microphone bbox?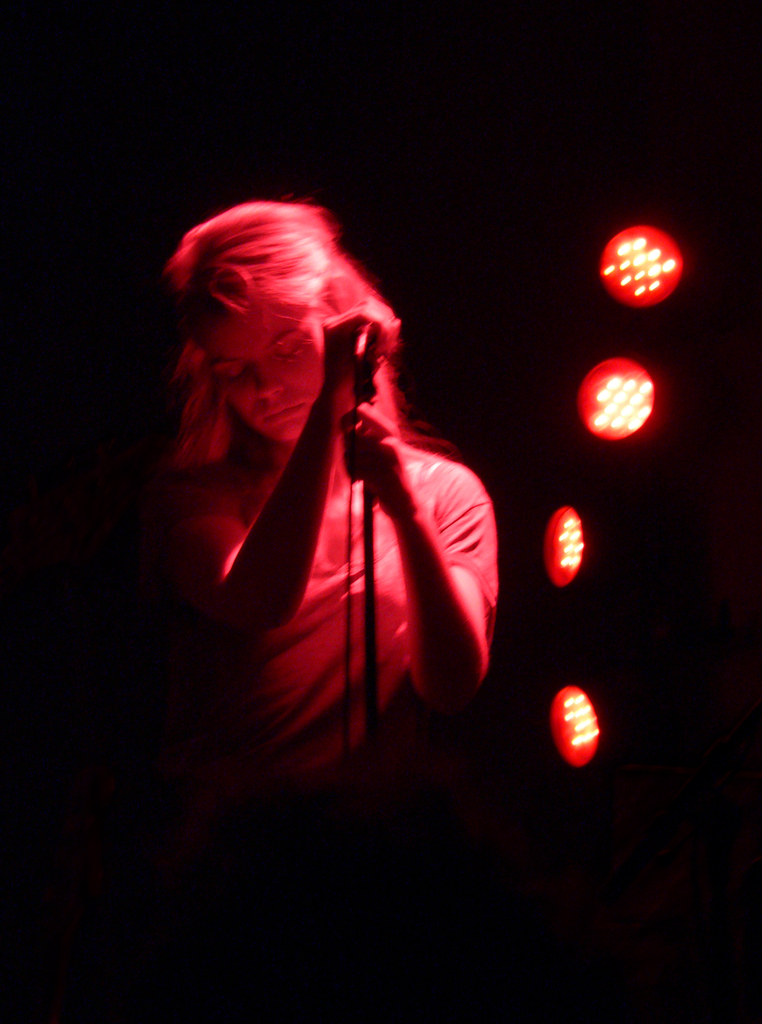
<box>346,298,391,373</box>
